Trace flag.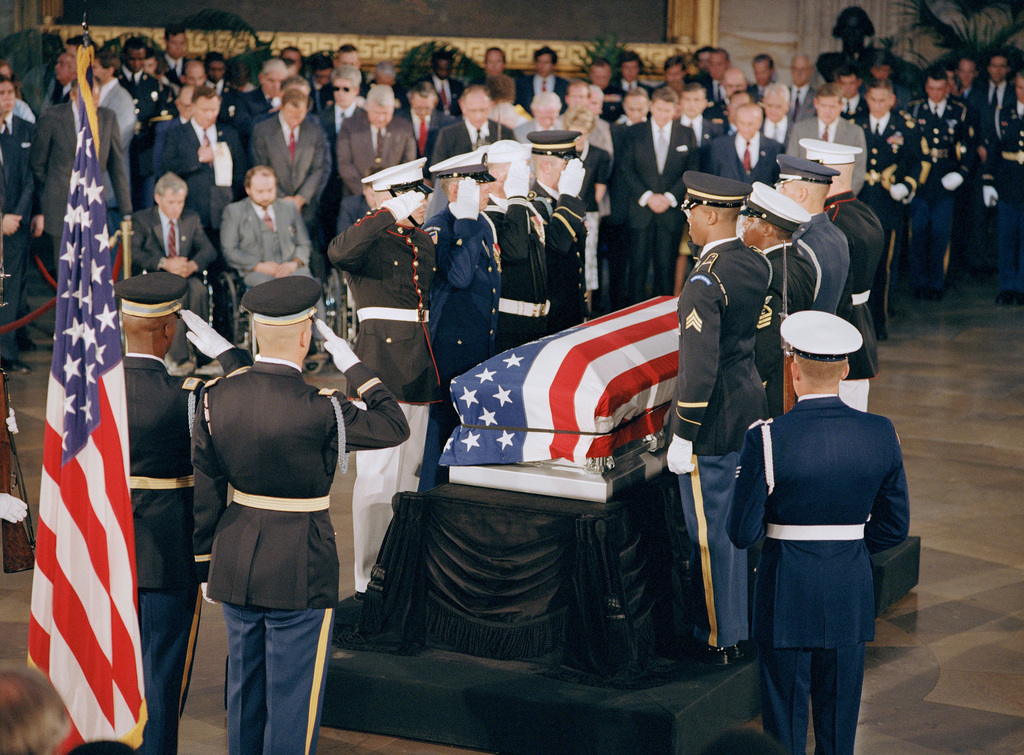
Traced to bbox(19, 45, 146, 754).
